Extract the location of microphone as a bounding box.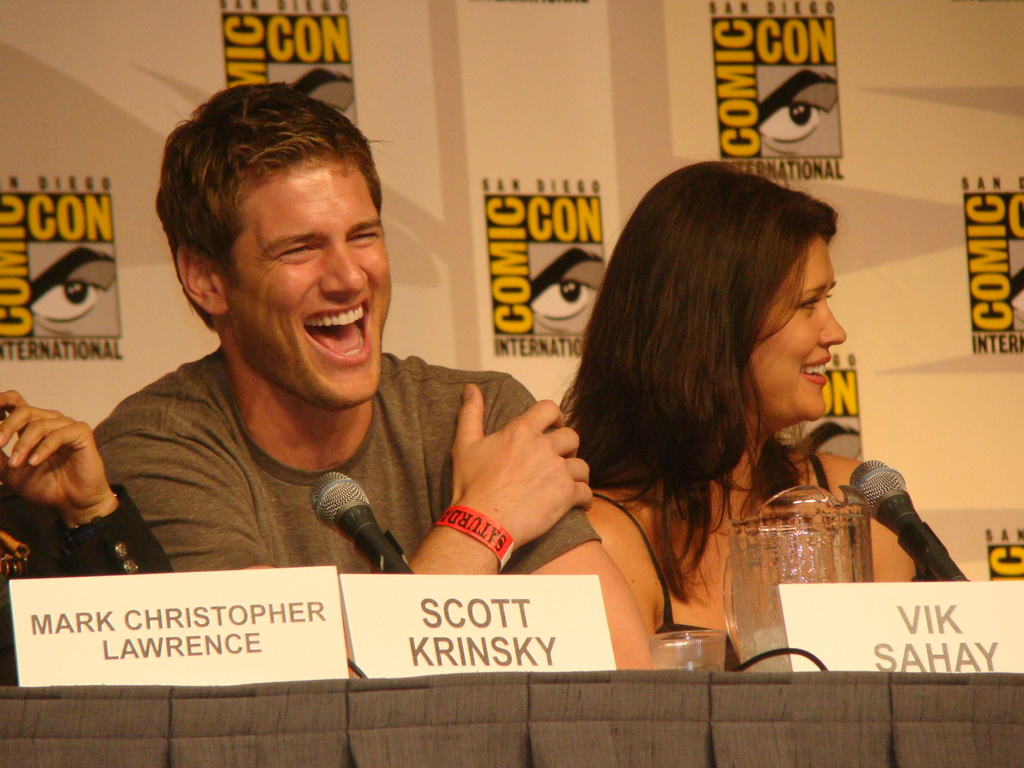
BBox(310, 474, 413, 578).
